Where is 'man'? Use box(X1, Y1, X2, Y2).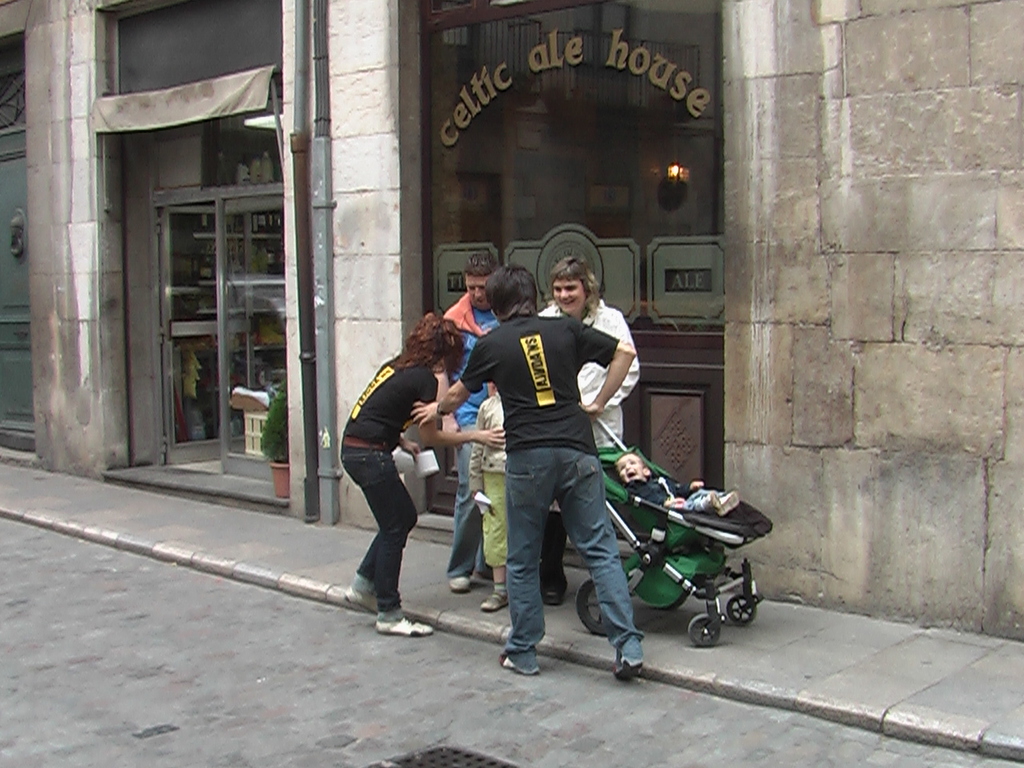
box(412, 263, 633, 685).
